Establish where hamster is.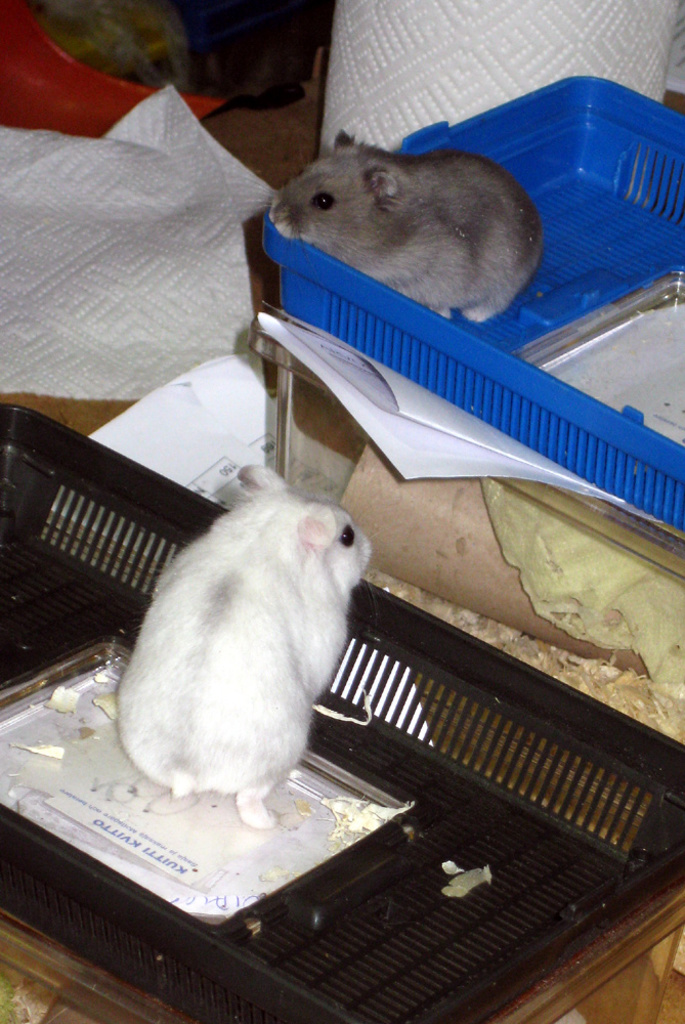
Established at 250, 129, 549, 331.
